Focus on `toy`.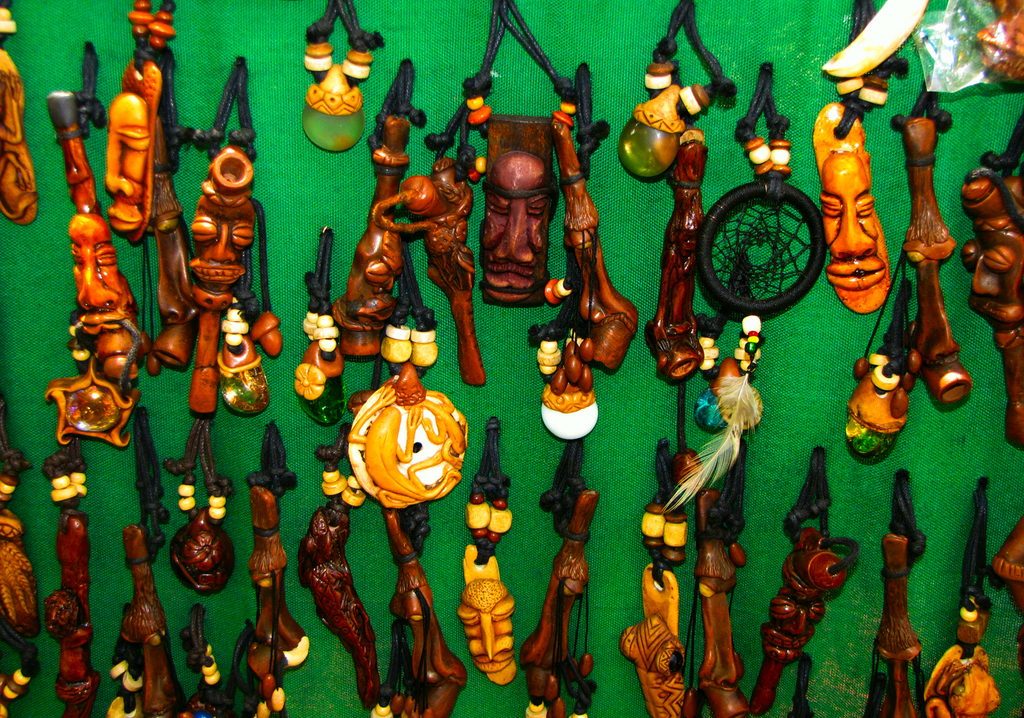
Focused at [919,473,999,717].
